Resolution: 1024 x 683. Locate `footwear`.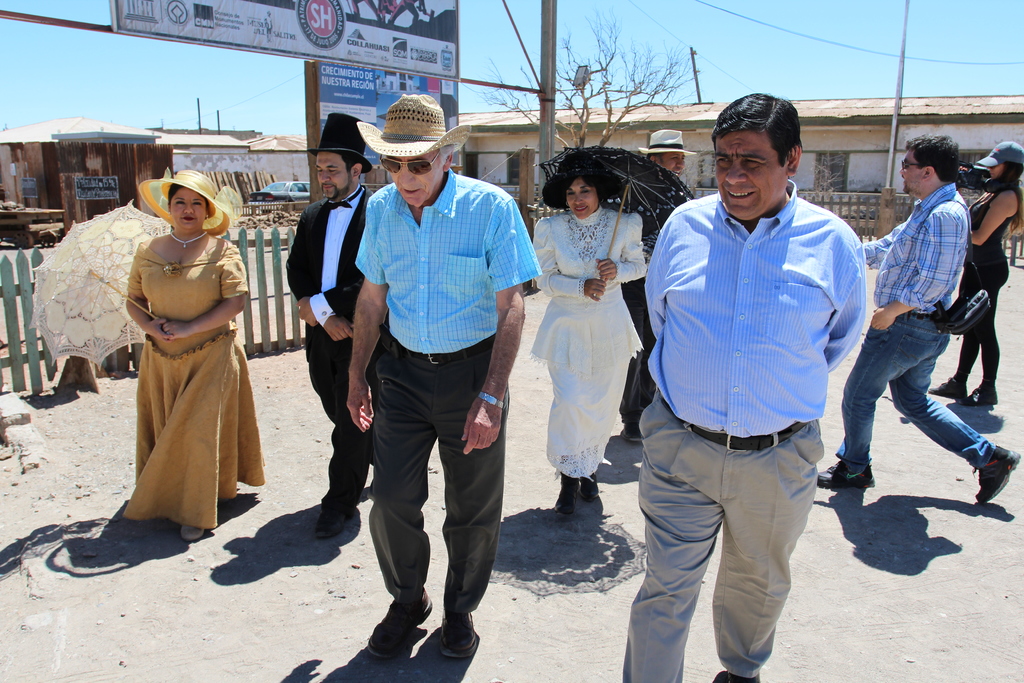
<bbox>817, 458, 877, 489</bbox>.
